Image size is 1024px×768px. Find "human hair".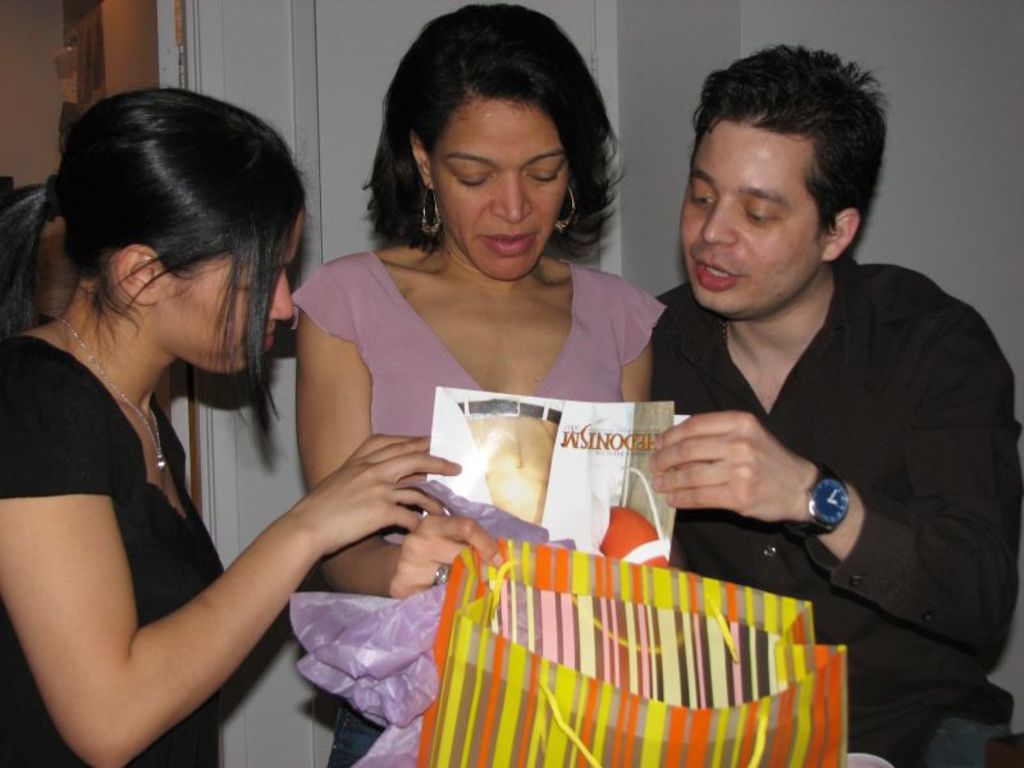
<bbox>0, 88, 310, 442</bbox>.
